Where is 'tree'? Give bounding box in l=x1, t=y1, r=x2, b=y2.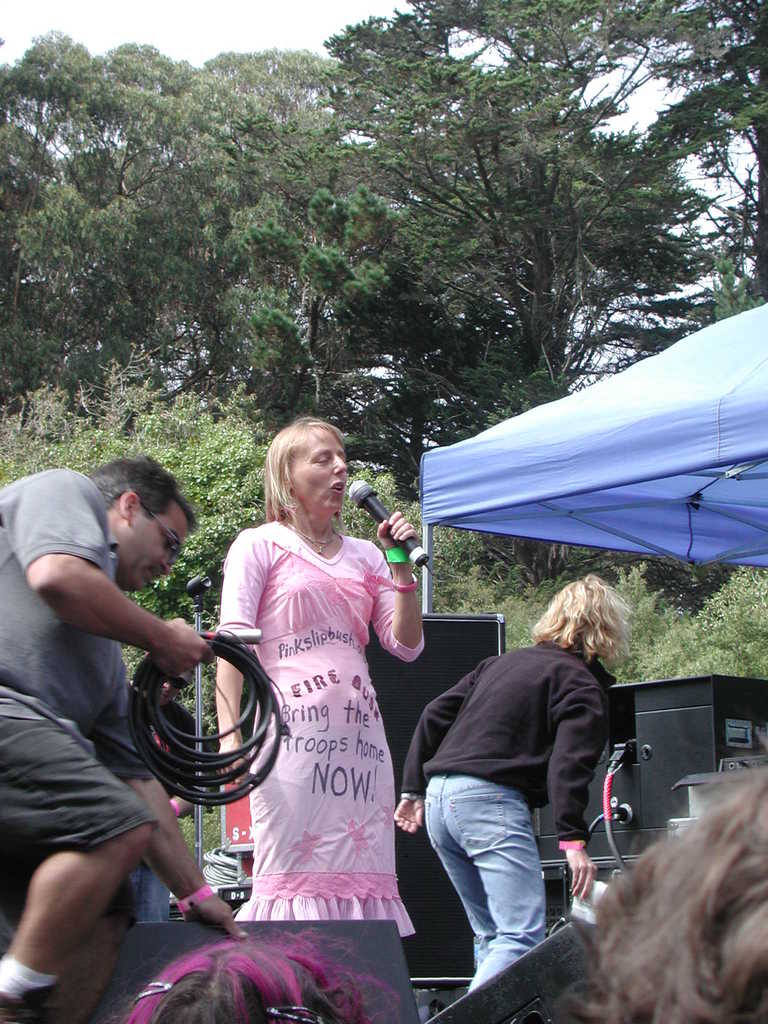
l=172, t=38, r=392, b=367.
